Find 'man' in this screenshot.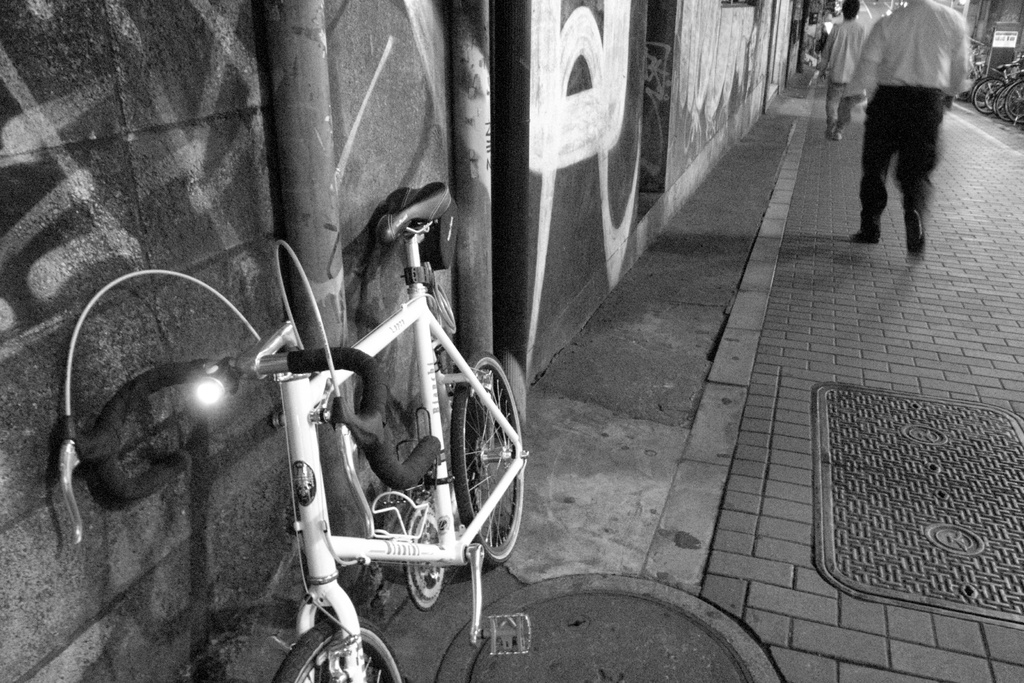
The bounding box for 'man' is l=846, t=8, r=965, b=256.
